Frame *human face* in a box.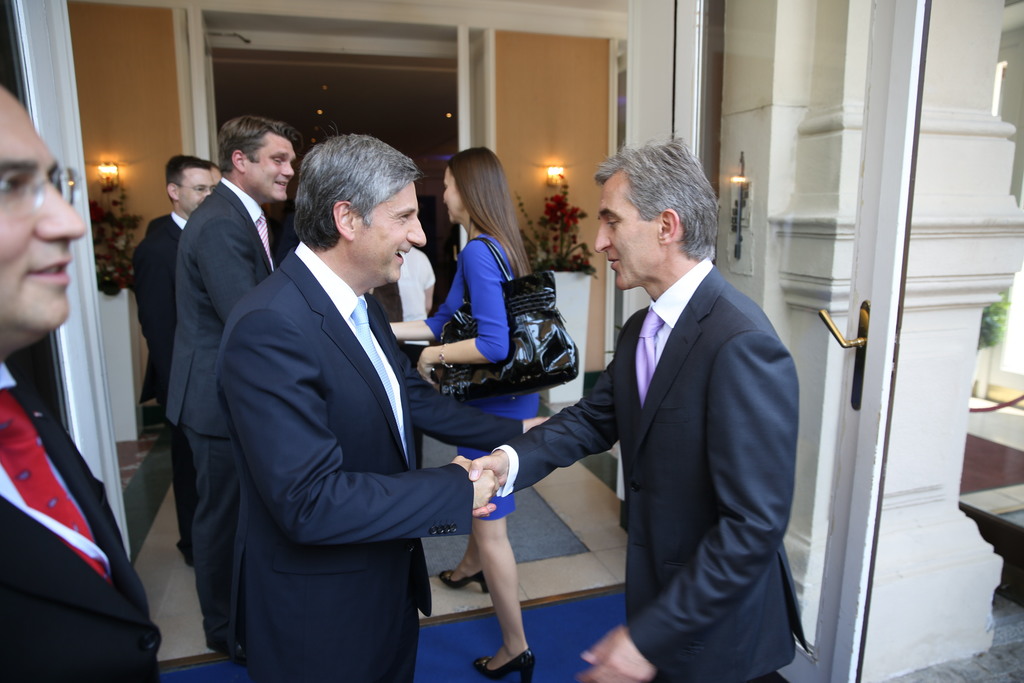
bbox(178, 171, 212, 213).
